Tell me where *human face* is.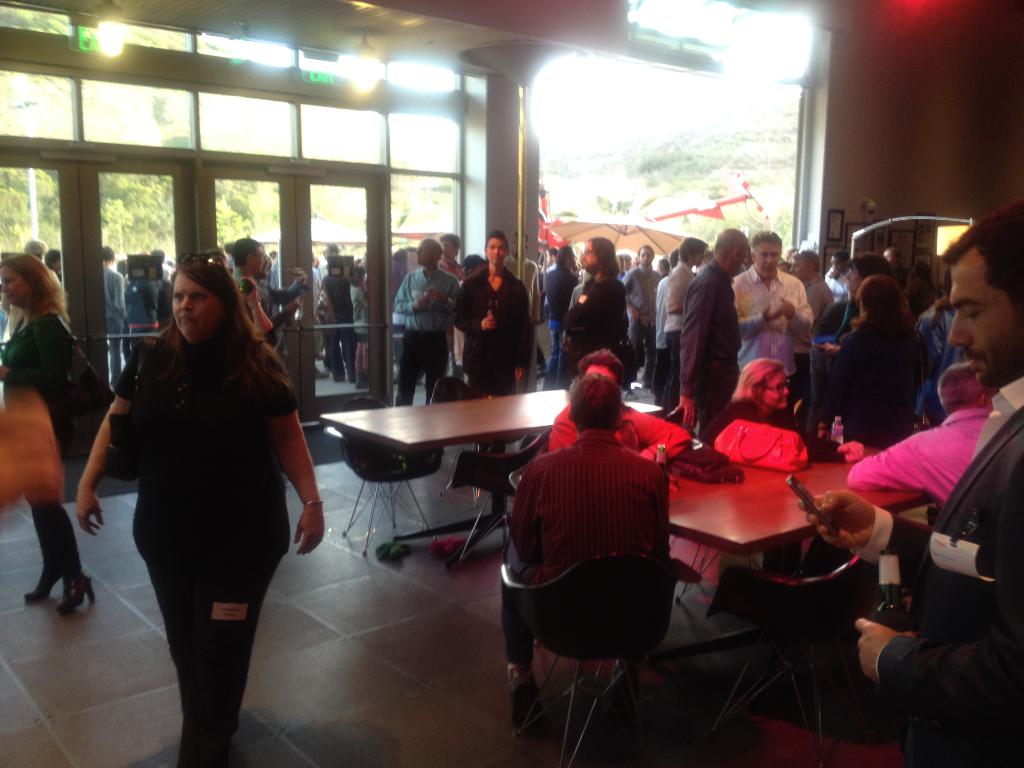
*human face* is at [left=0, top=264, right=31, bottom=314].
